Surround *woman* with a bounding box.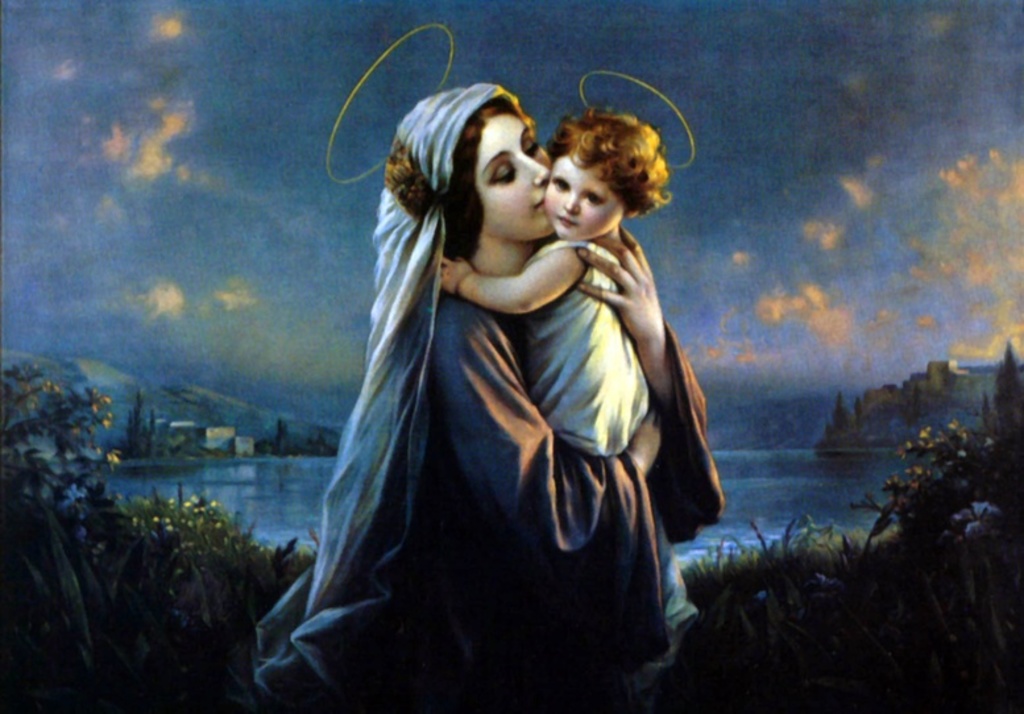
(x1=274, y1=63, x2=698, y2=700).
